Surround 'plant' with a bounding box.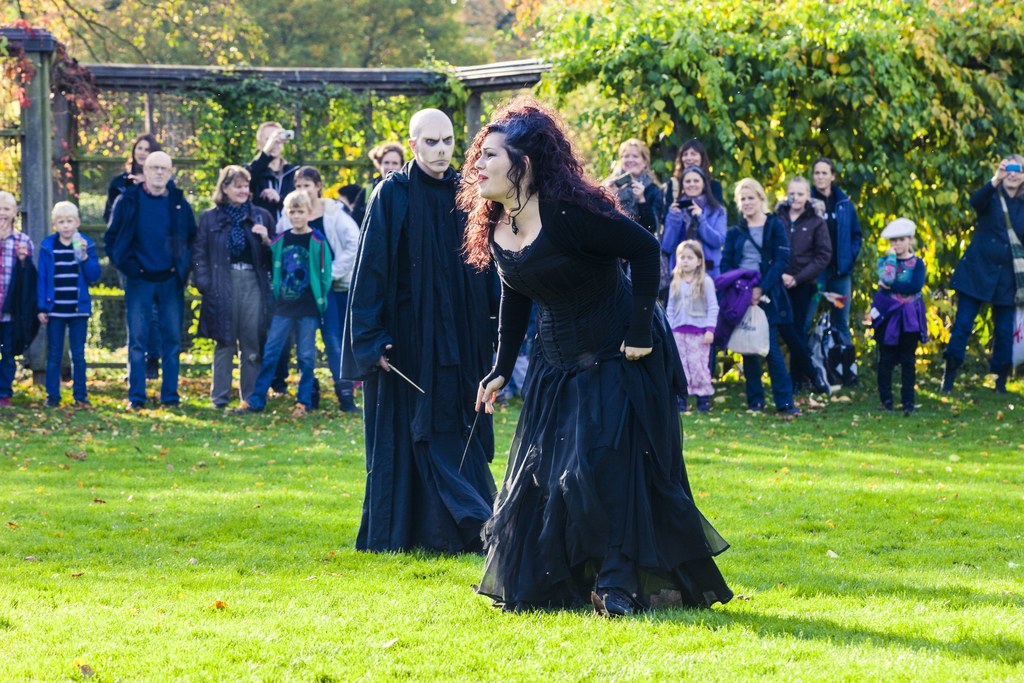
bbox(177, 281, 331, 379).
